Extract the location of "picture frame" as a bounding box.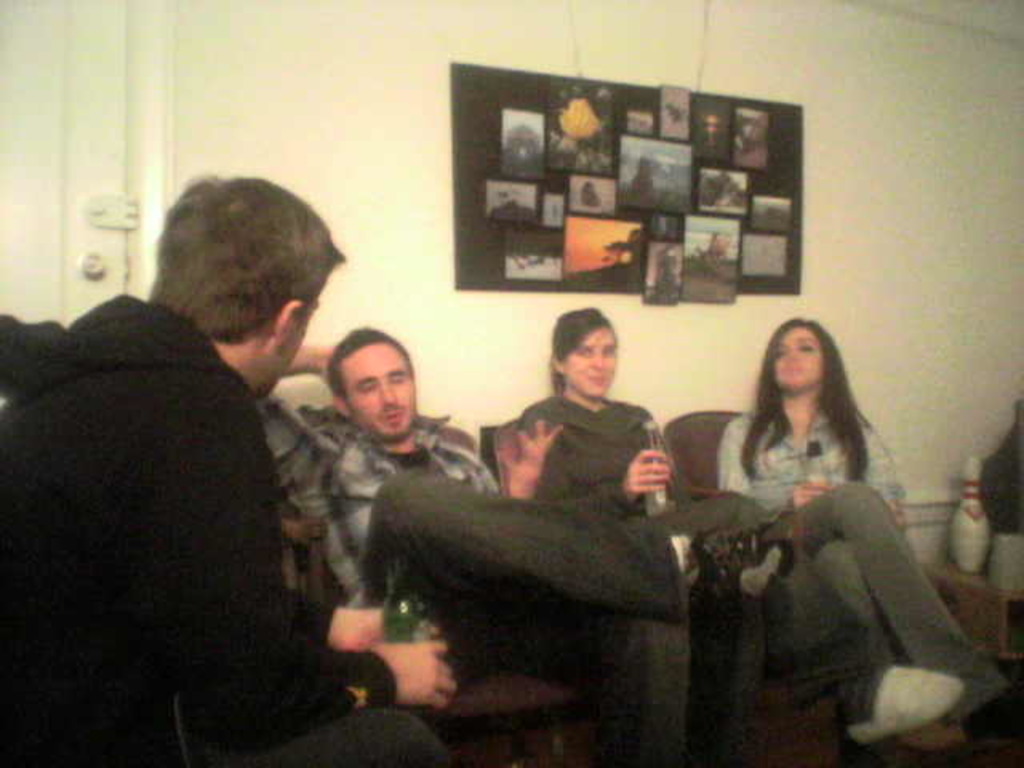
694, 163, 749, 221.
